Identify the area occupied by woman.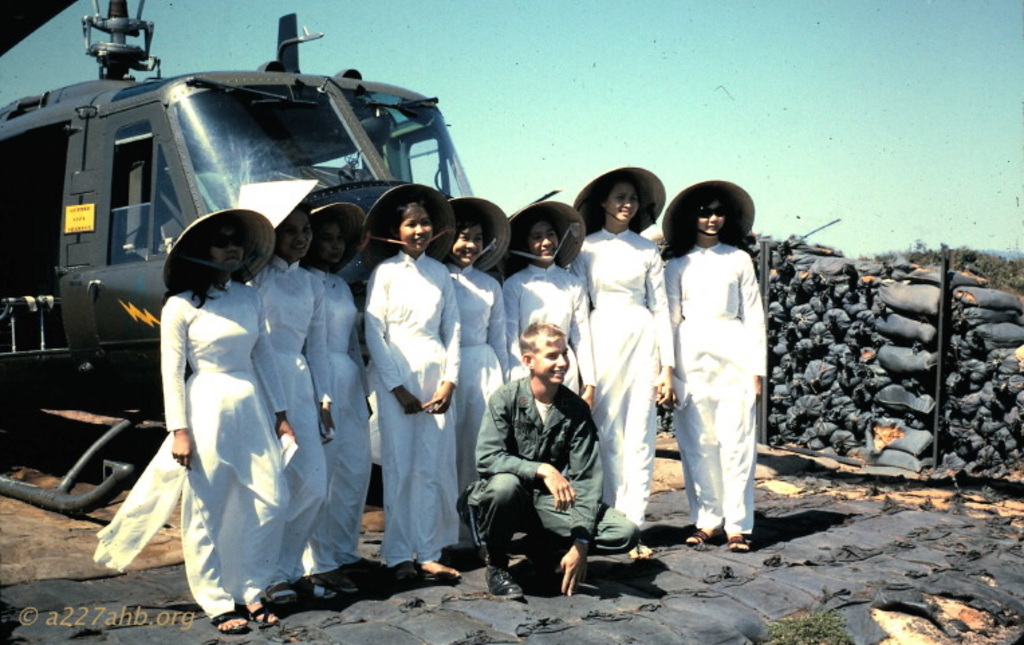
Area: crop(500, 202, 596, 409).
